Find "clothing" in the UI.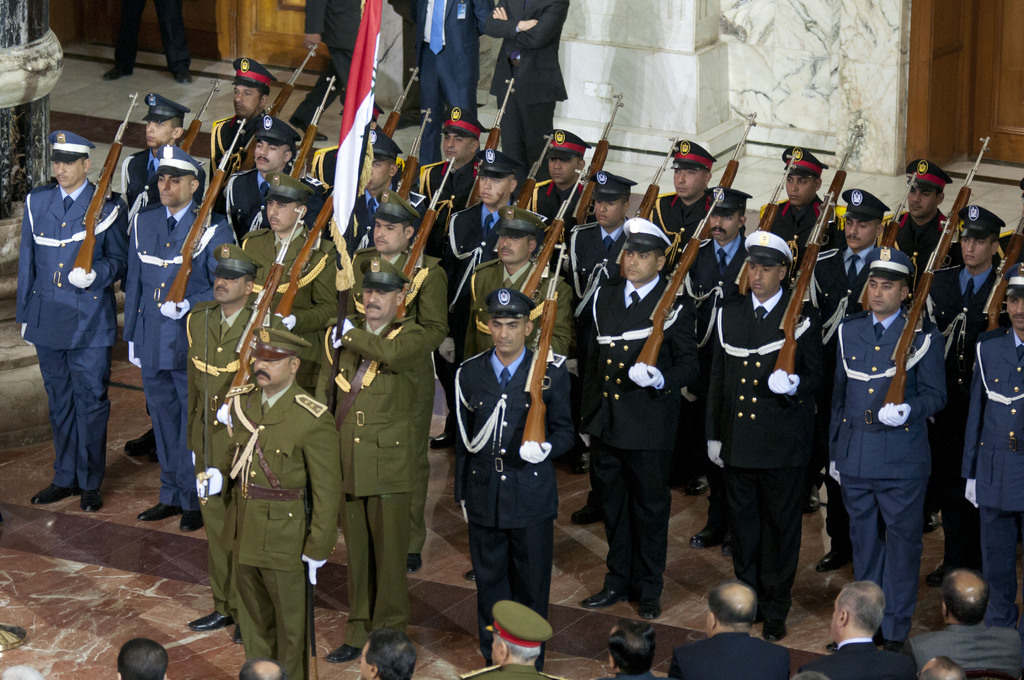
UI element at 117/150/207/211.
